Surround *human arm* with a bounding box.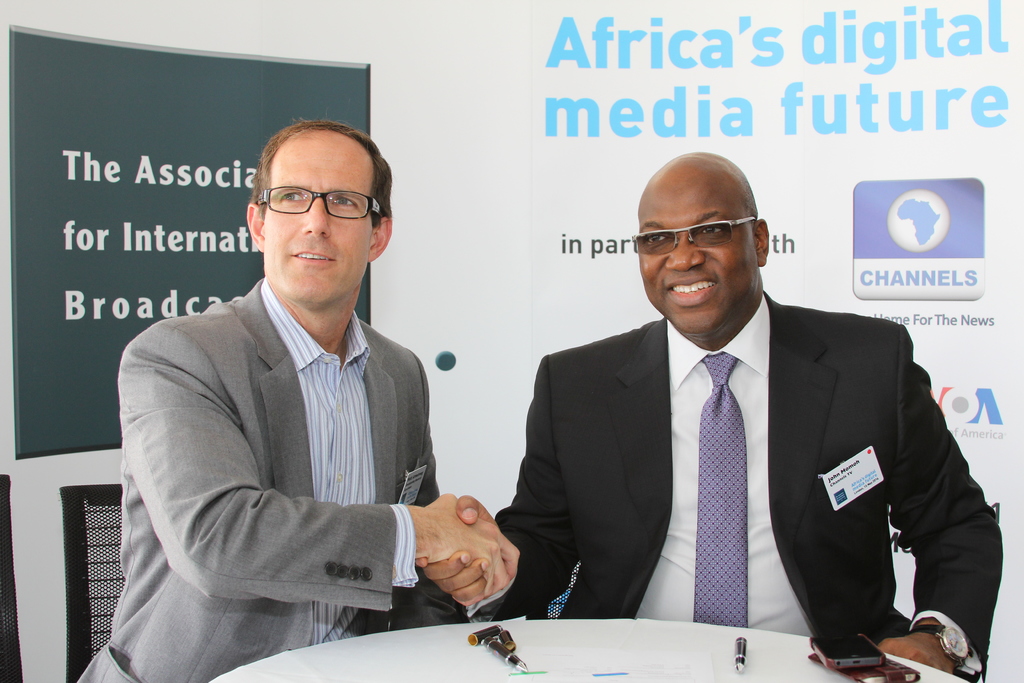
(left=872, top=327, right=1001, bottom=682).
